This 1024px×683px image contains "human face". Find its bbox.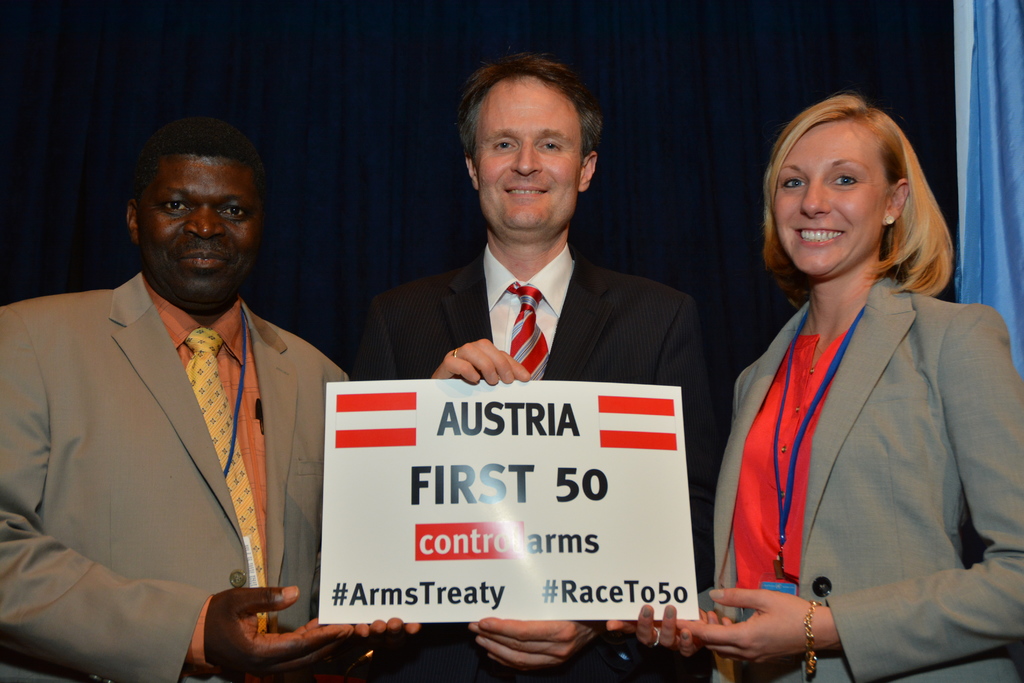
locate(120, 122, 270, 302).
